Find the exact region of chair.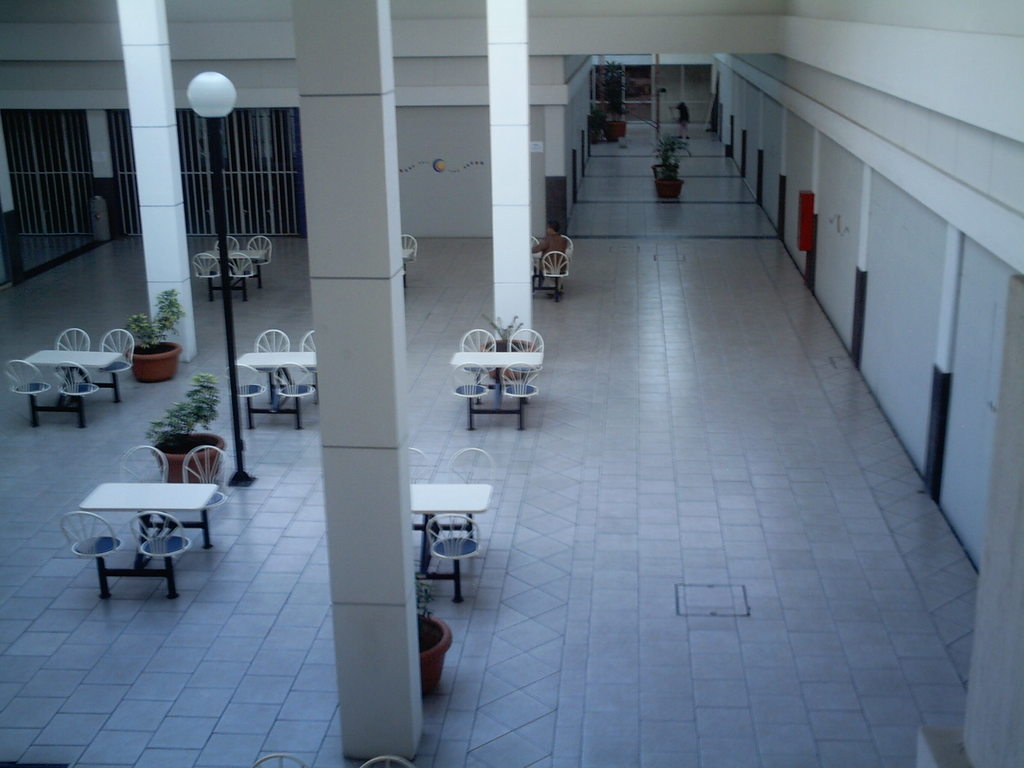
Exact region: x1=102 y1=328 x2=134 y2=373.
